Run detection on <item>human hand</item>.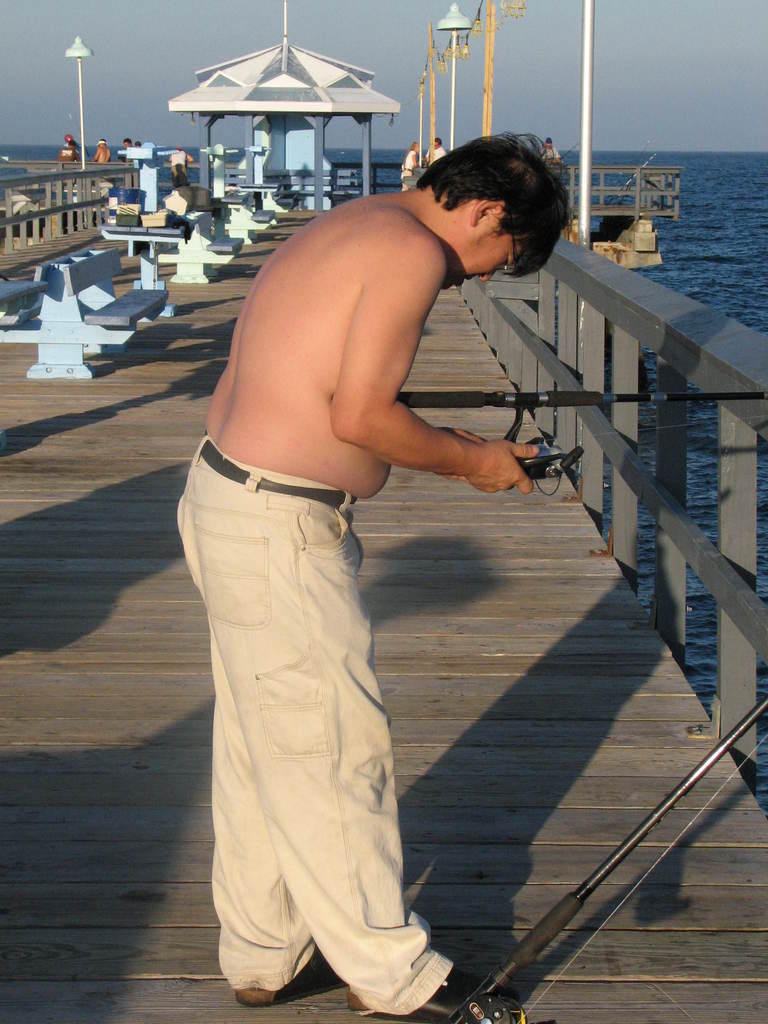
Result: 461:413:552:488.
